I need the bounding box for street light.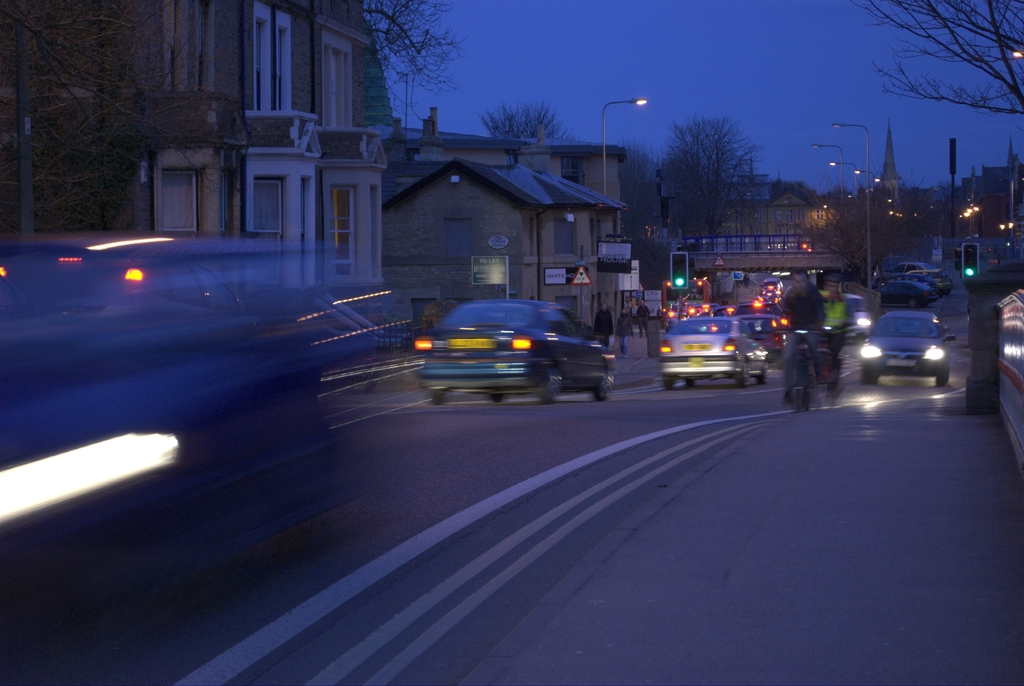
Here it is: box=[887, 209, 893, 216].
